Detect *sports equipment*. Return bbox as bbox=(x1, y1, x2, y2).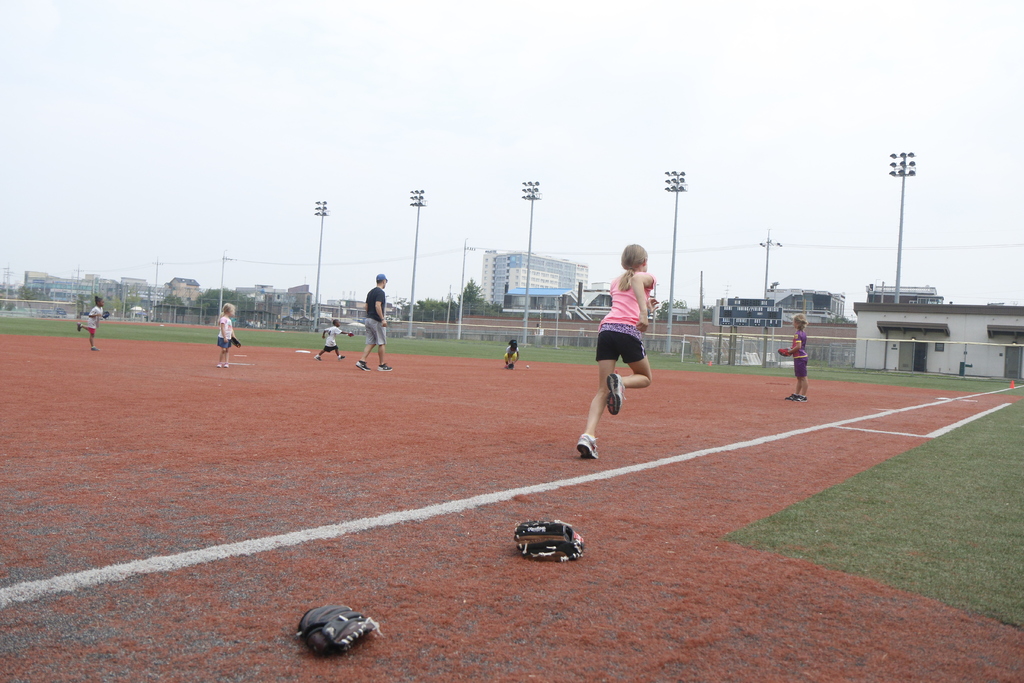
bbox=(297, 599, 383, 657).
